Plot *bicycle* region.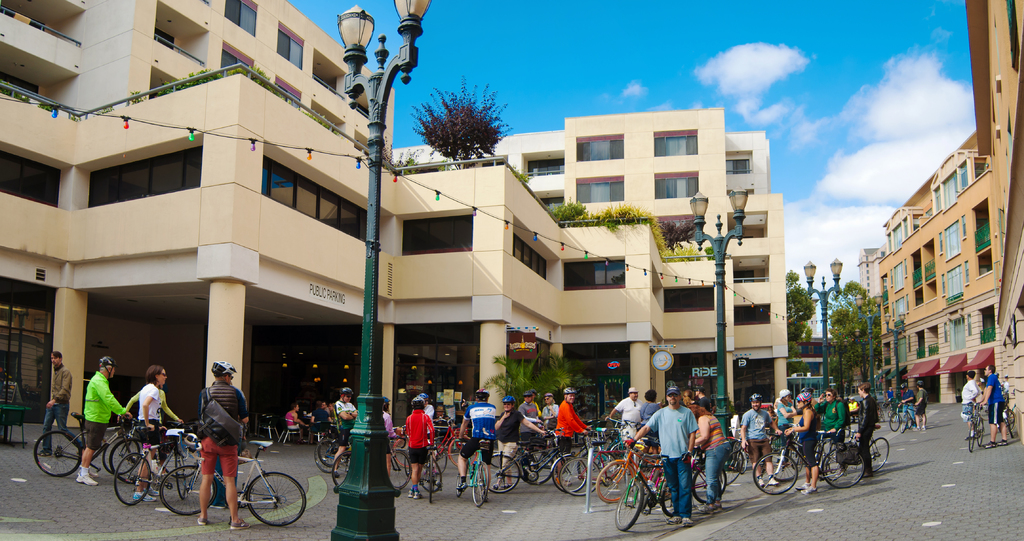
Plotted at [110,419,200,483].
